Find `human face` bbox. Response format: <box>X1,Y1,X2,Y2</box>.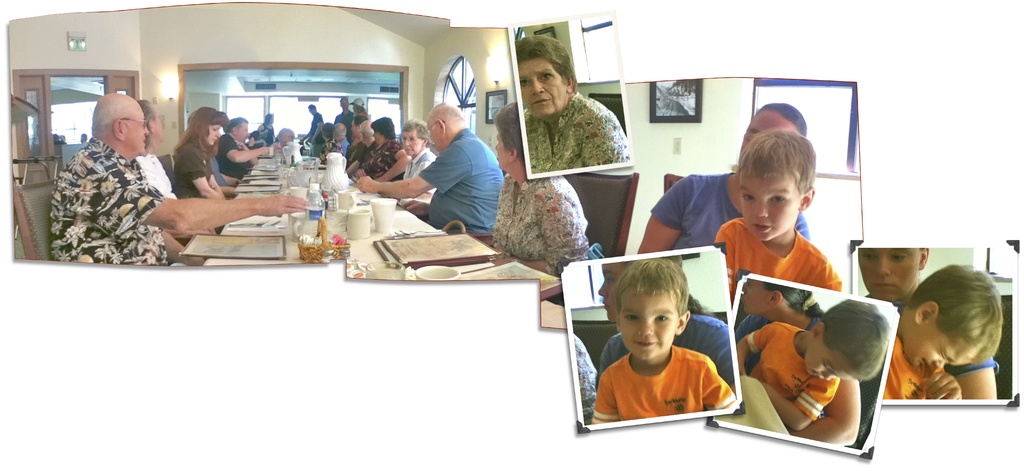
<box>516,55,566,119</box>.
